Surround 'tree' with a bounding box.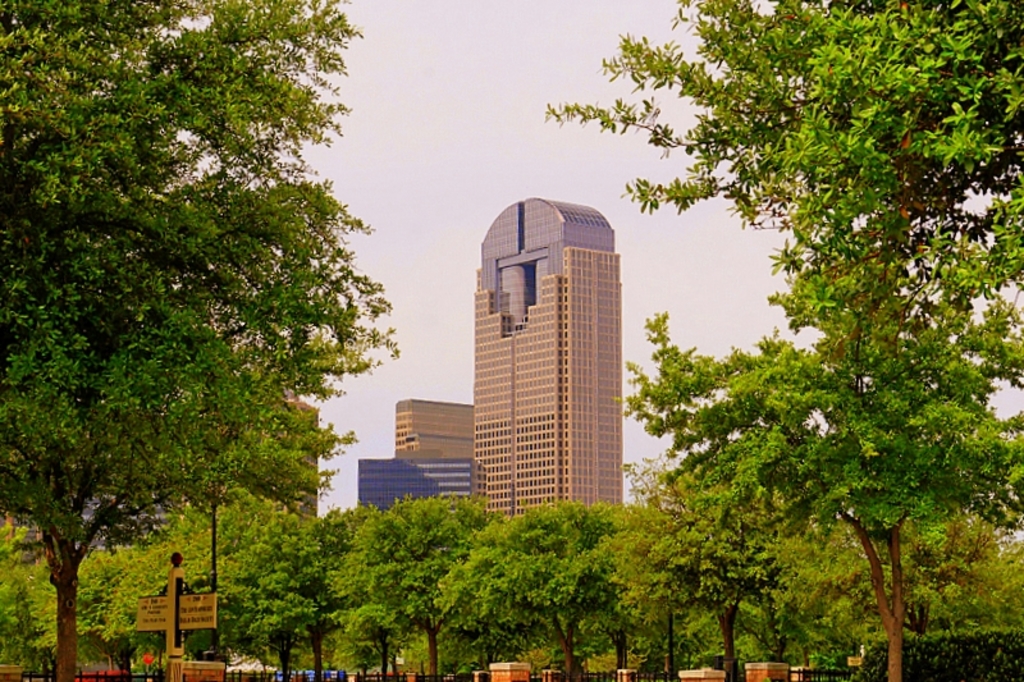
Rect(611, 452, 817, 681).
